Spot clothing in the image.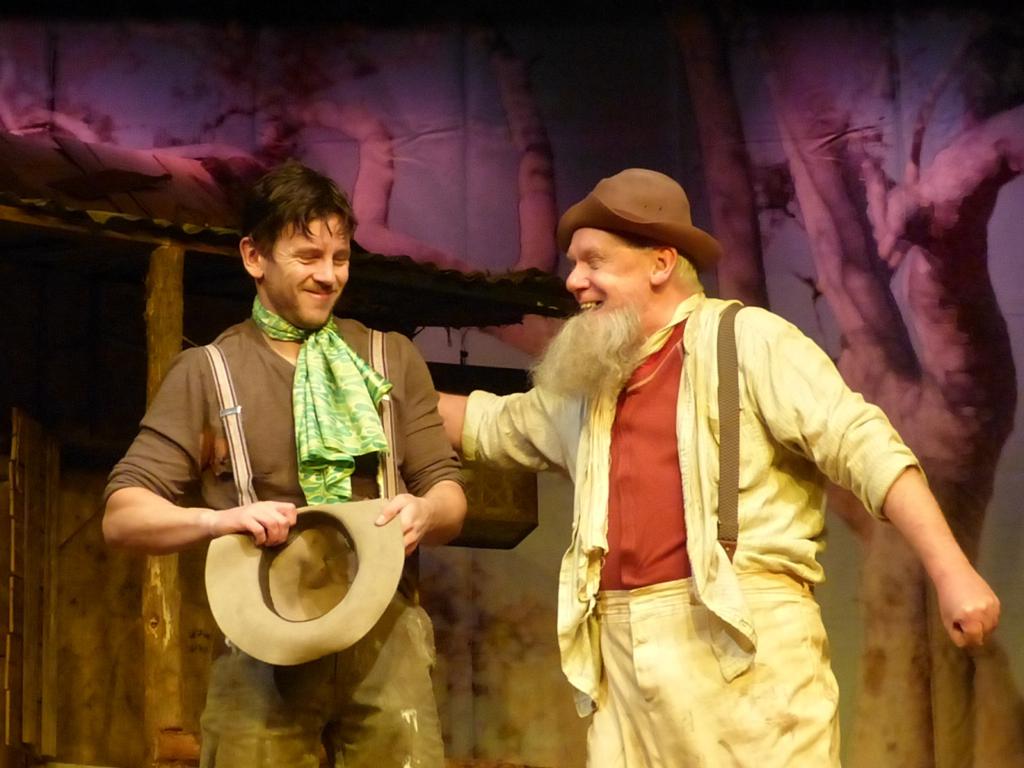
clothing found at (x1=460, y1=285, x2=925, y2=764).
